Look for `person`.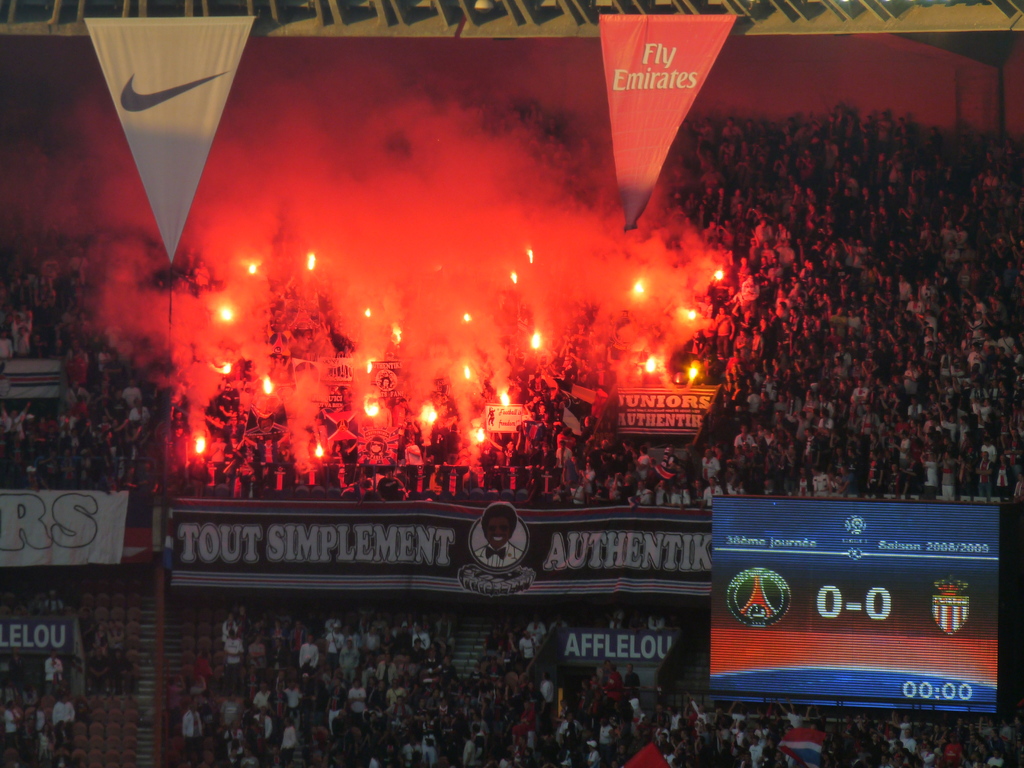
Found: bbox=[916, 451, 943, 486].
